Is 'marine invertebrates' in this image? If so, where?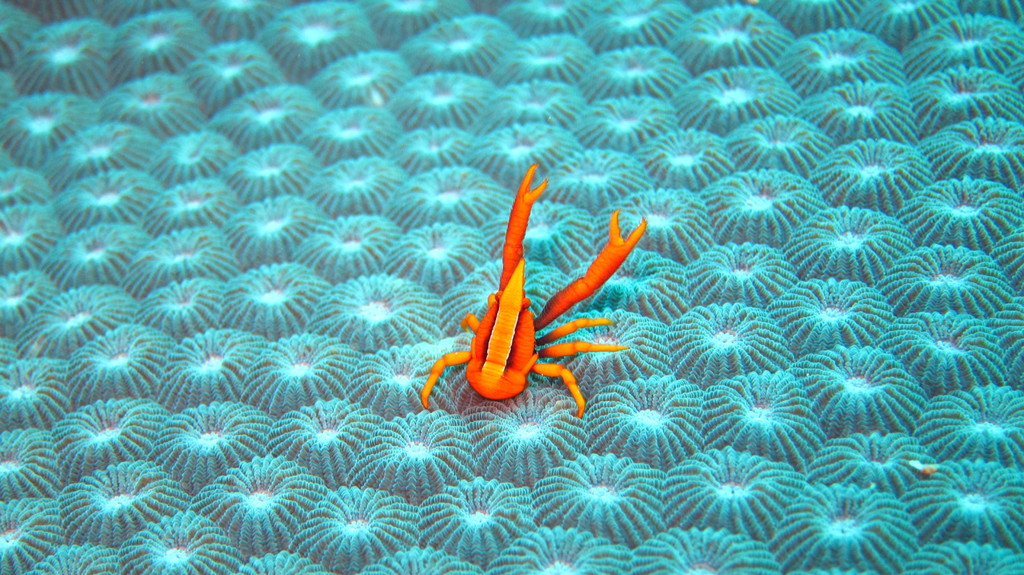
Yes, at l=0, t=330, r=25, b=363.
